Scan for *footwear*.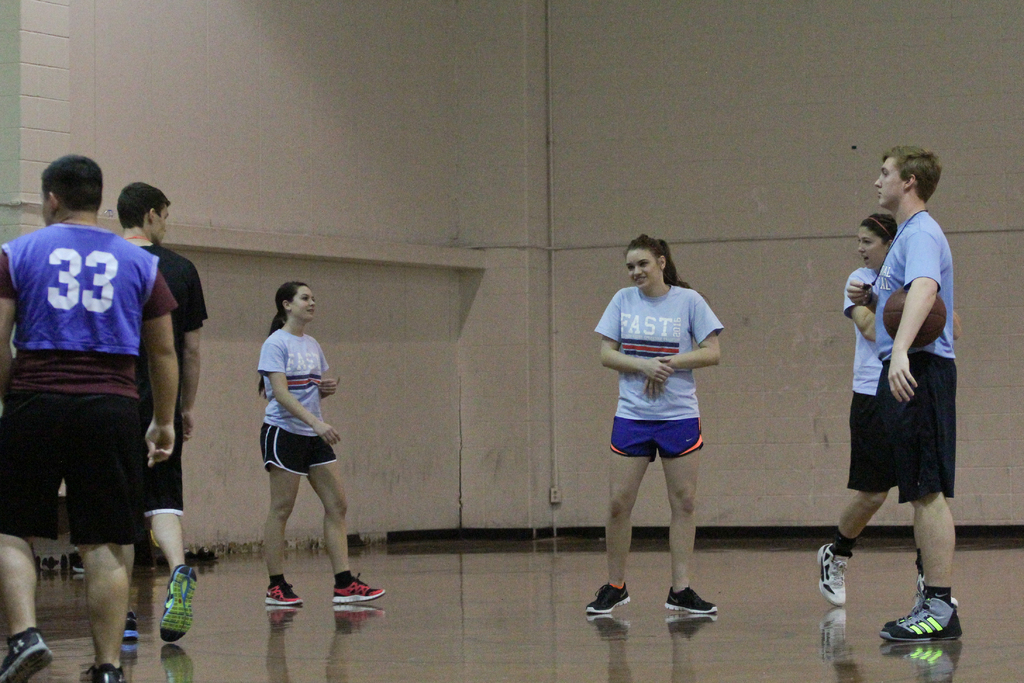
Scan result: left=813, top=534, right=849, bottom=606.
